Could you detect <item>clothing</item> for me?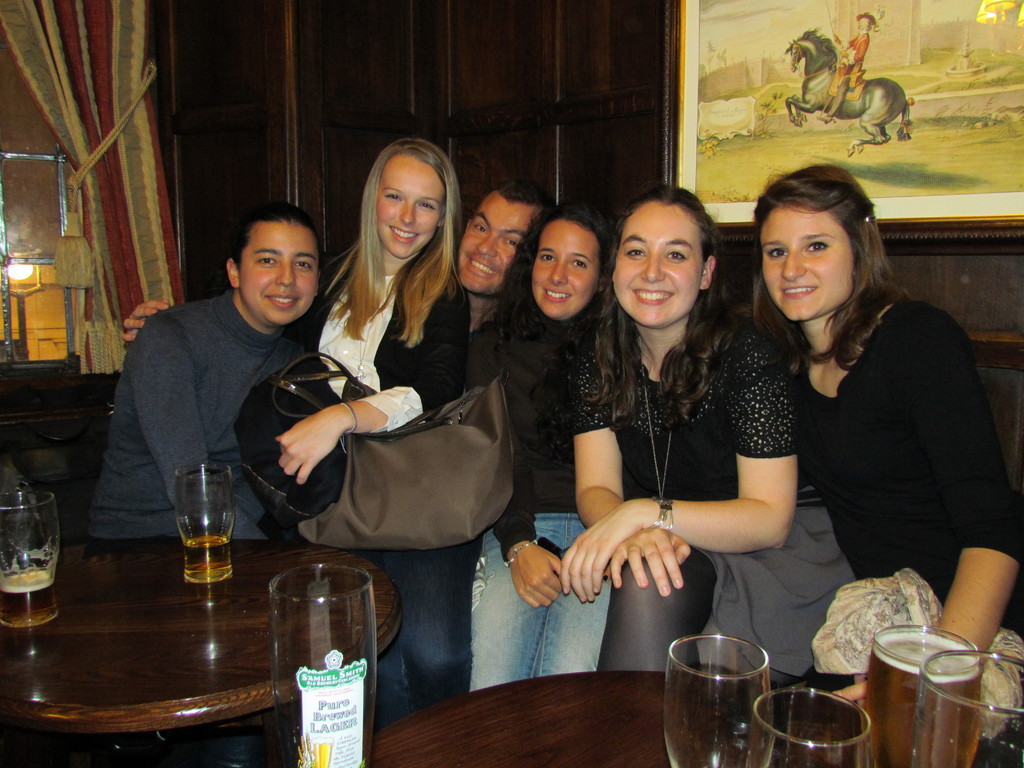
Detection result: {"x1": 301, "y1": 239, "x2": 447, "y2": 708}.
